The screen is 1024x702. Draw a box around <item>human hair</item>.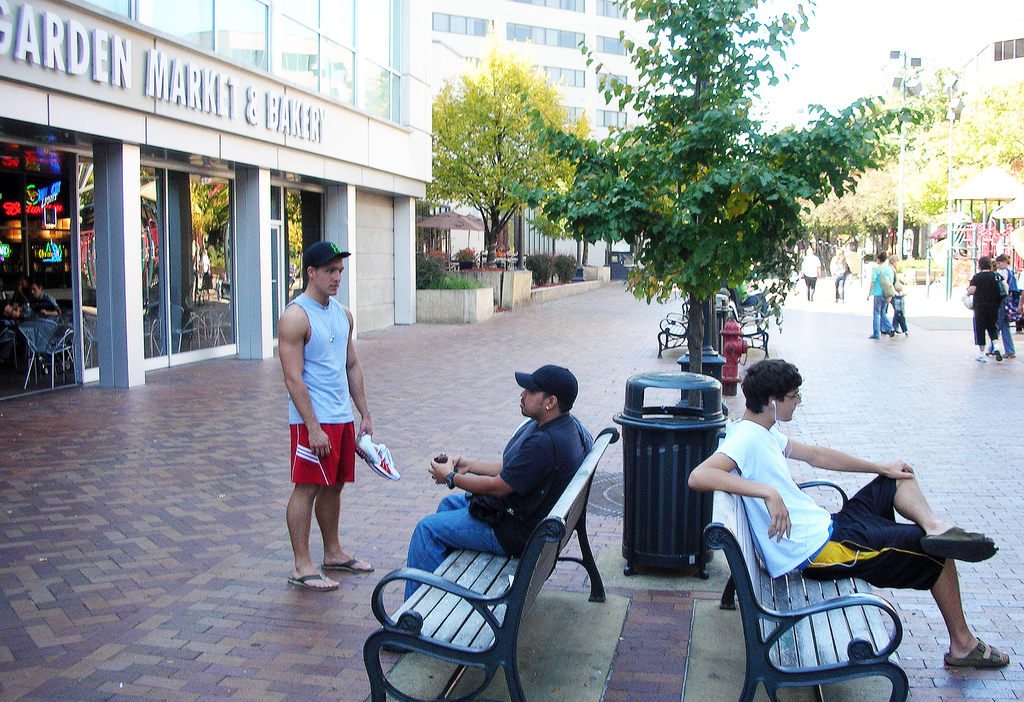
740,356,803,416.
